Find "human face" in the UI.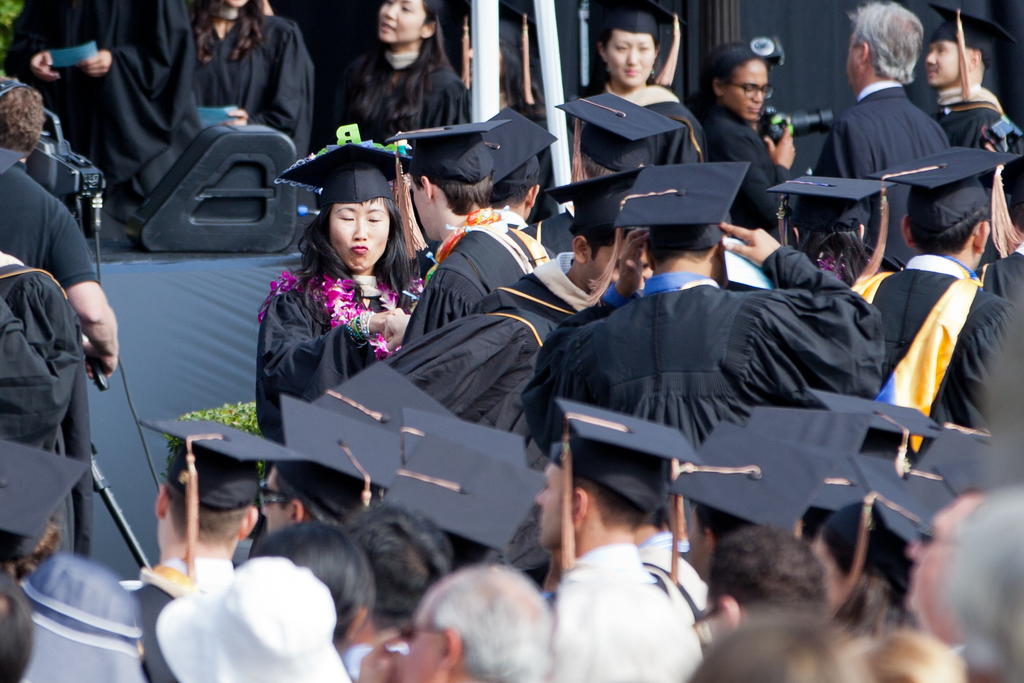
UI element at pyautogui.locateOnScreen(605, 28, 652, 86).
